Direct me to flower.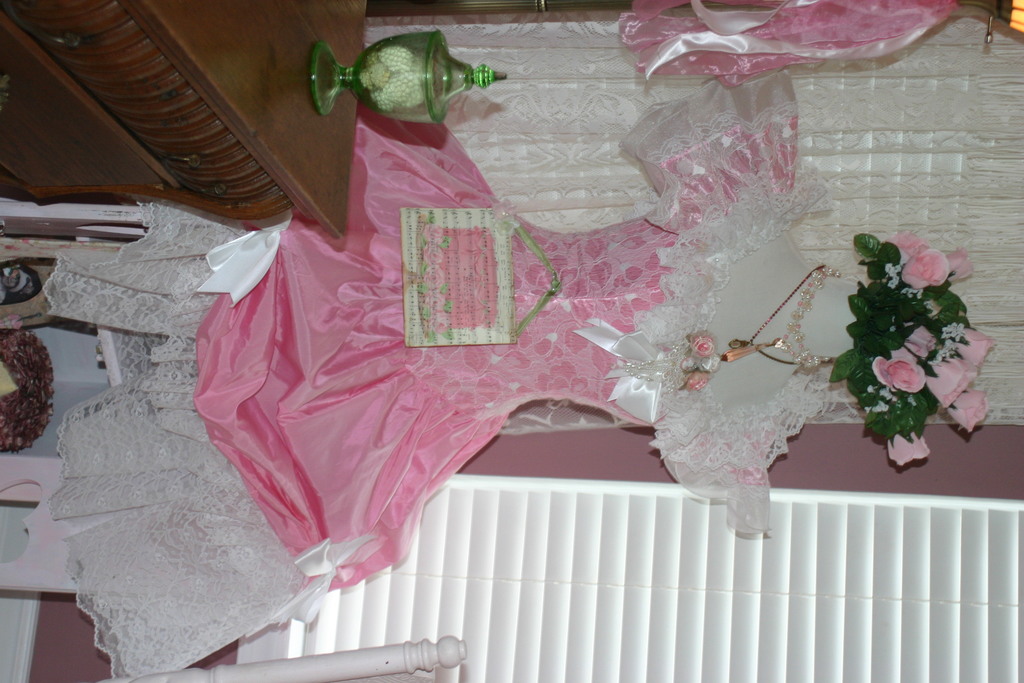
Direction: detection(877, 234, 964, 297).
